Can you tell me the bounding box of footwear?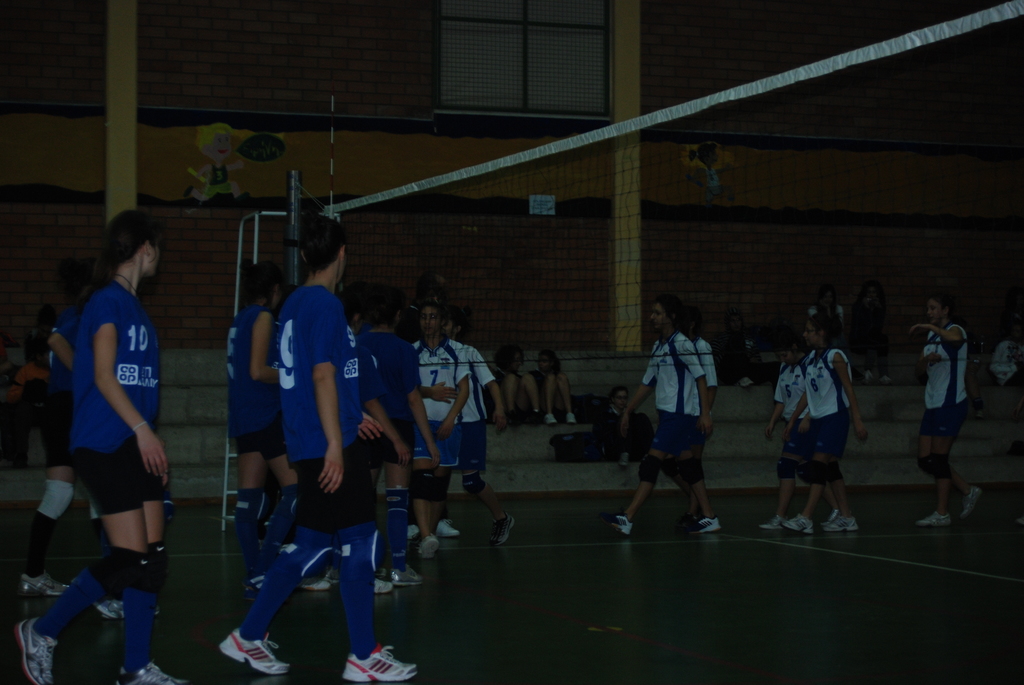
<region>960, 479, 985, 516</region>.
